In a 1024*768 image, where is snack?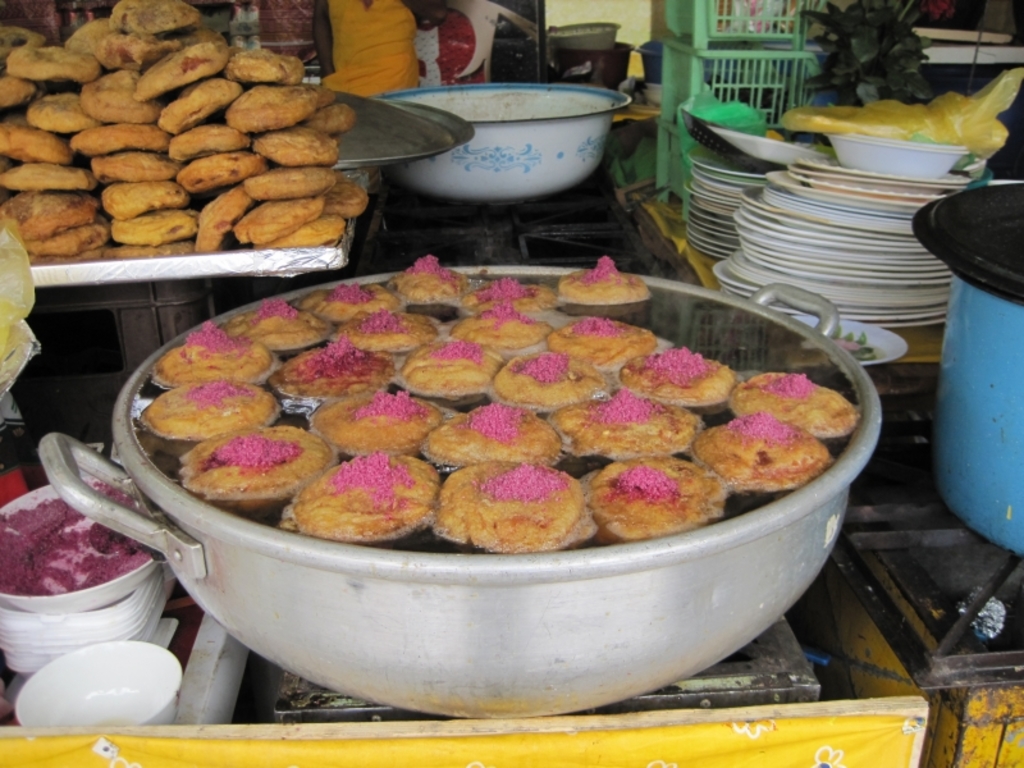
x1=730 y1=371 x2=863 y2=429.
